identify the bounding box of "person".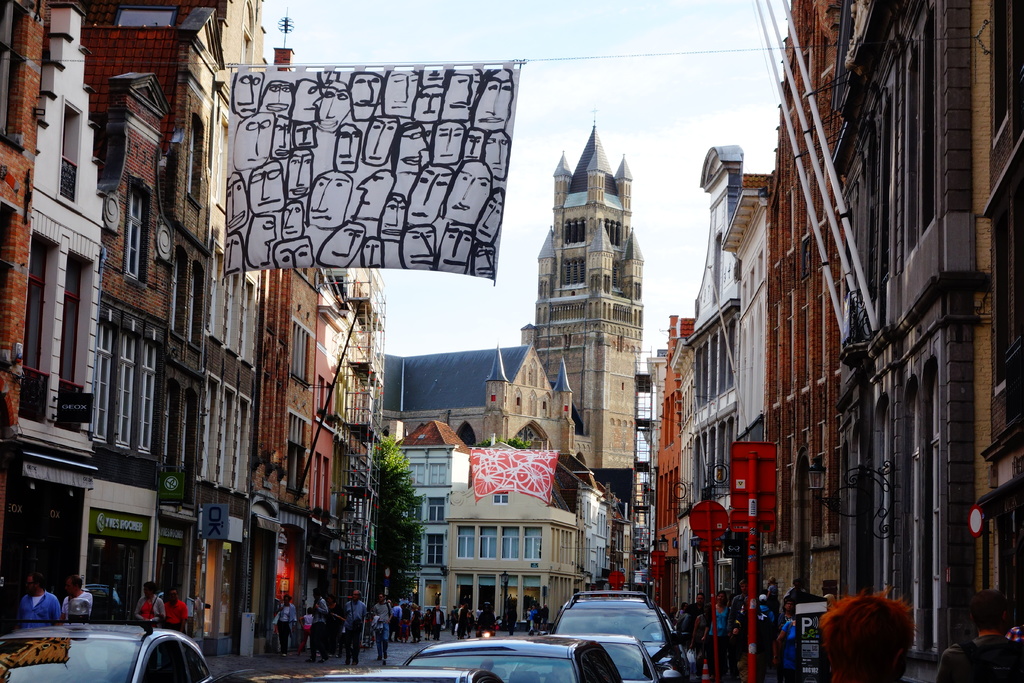
{"x1": 399, "y1": 598, "x2": 409, "y2": 642}.
